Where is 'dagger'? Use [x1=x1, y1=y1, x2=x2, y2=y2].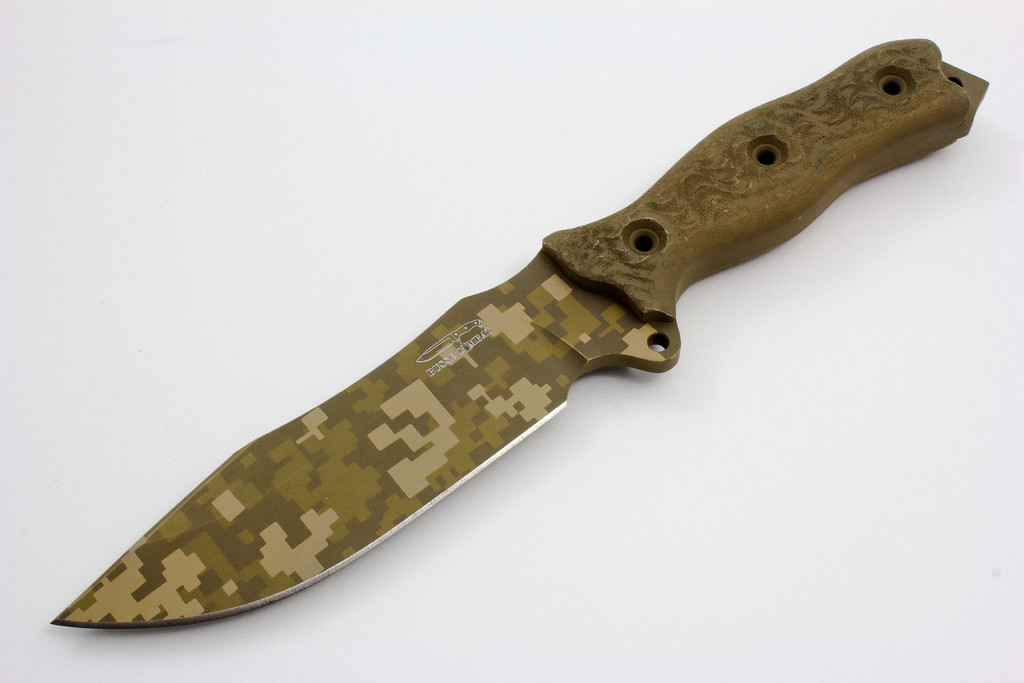
[x1=52, y1=31, x2=989, y2=623].
